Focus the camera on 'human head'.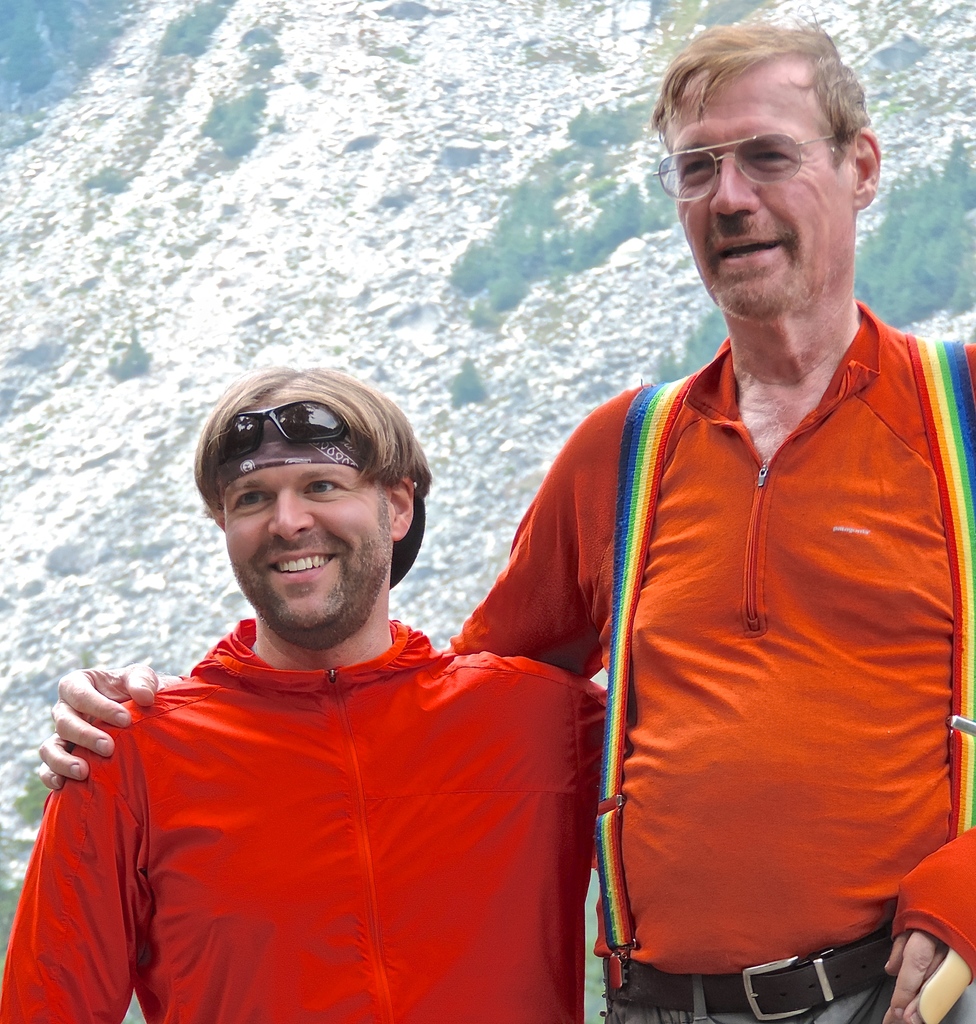
Focus region: 651:15:882:321.
